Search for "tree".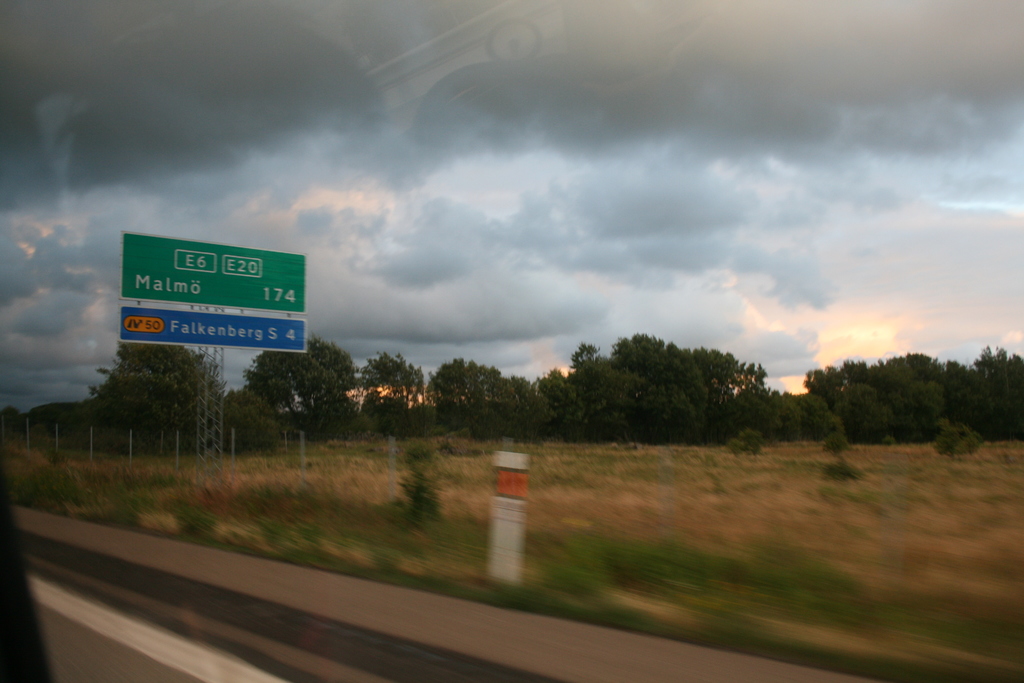
Found at (x1=428, y1=349, x2=536, y2=437).
